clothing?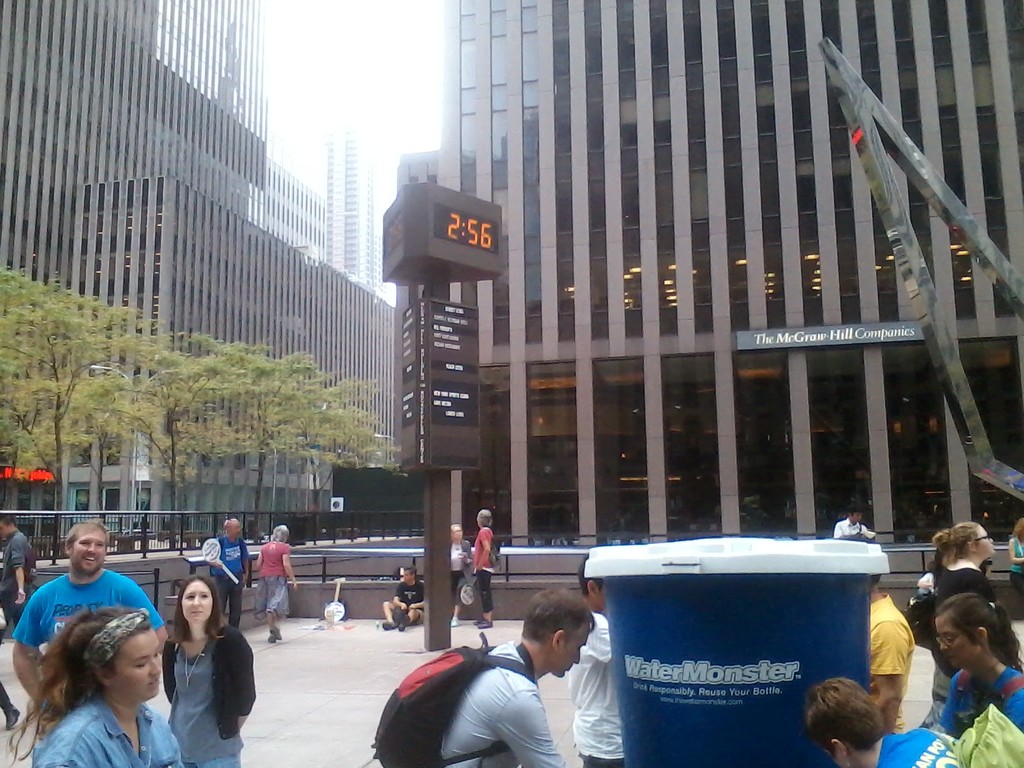
detection(940, 660, 1023, 742)
